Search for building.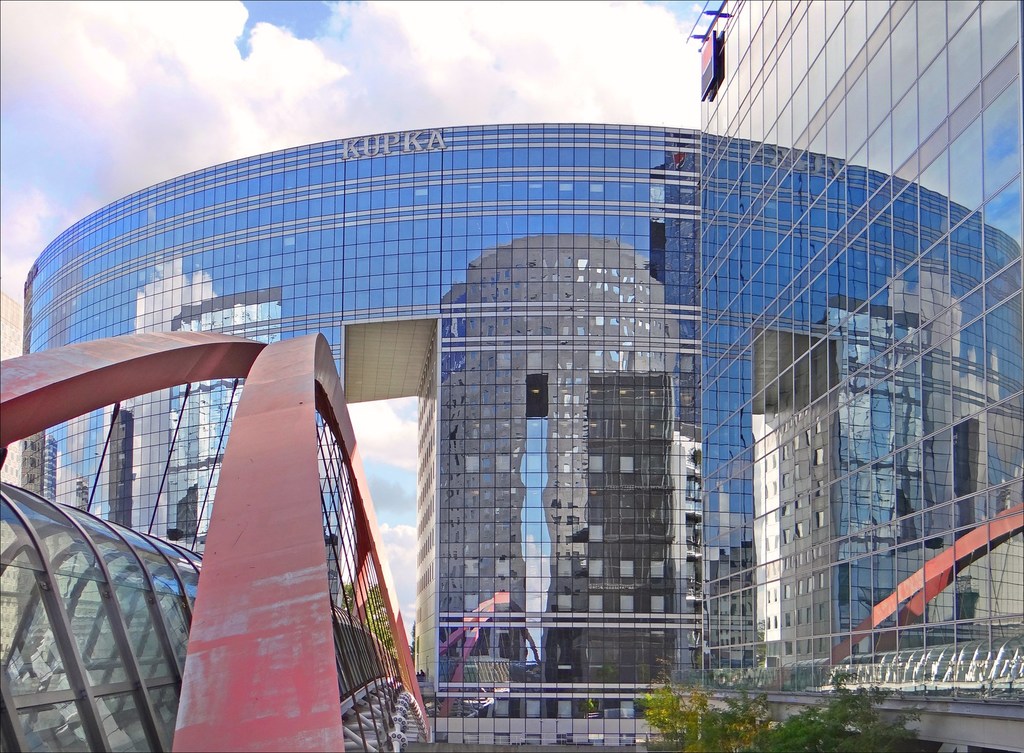
Found at select_region(19, 126, 701, 743).
